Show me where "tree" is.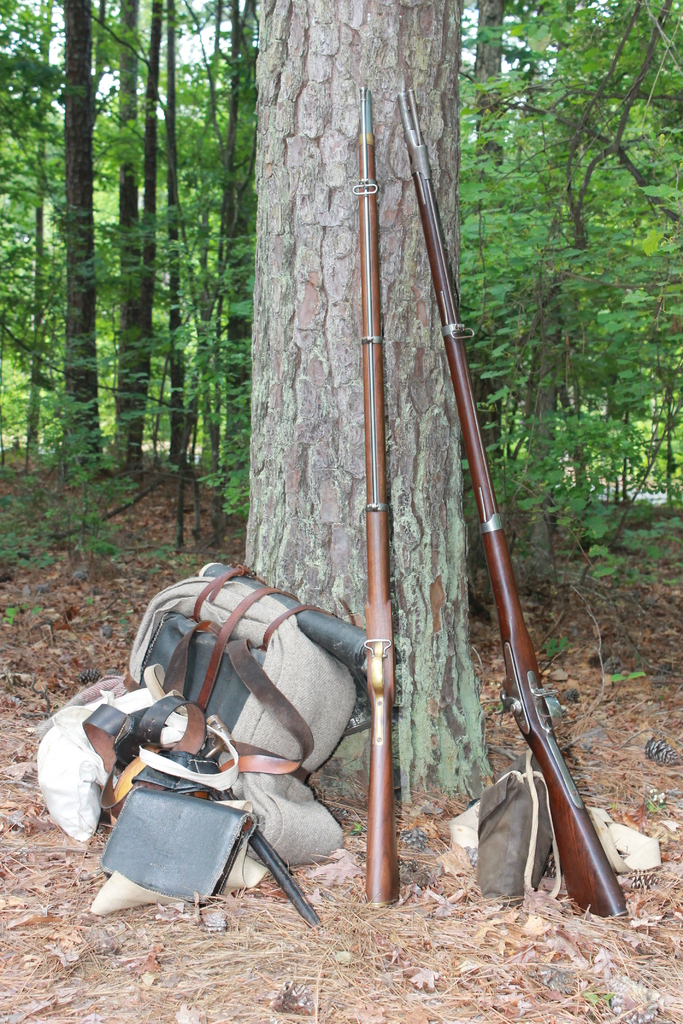
"tree" is at 240 0 501 812.
